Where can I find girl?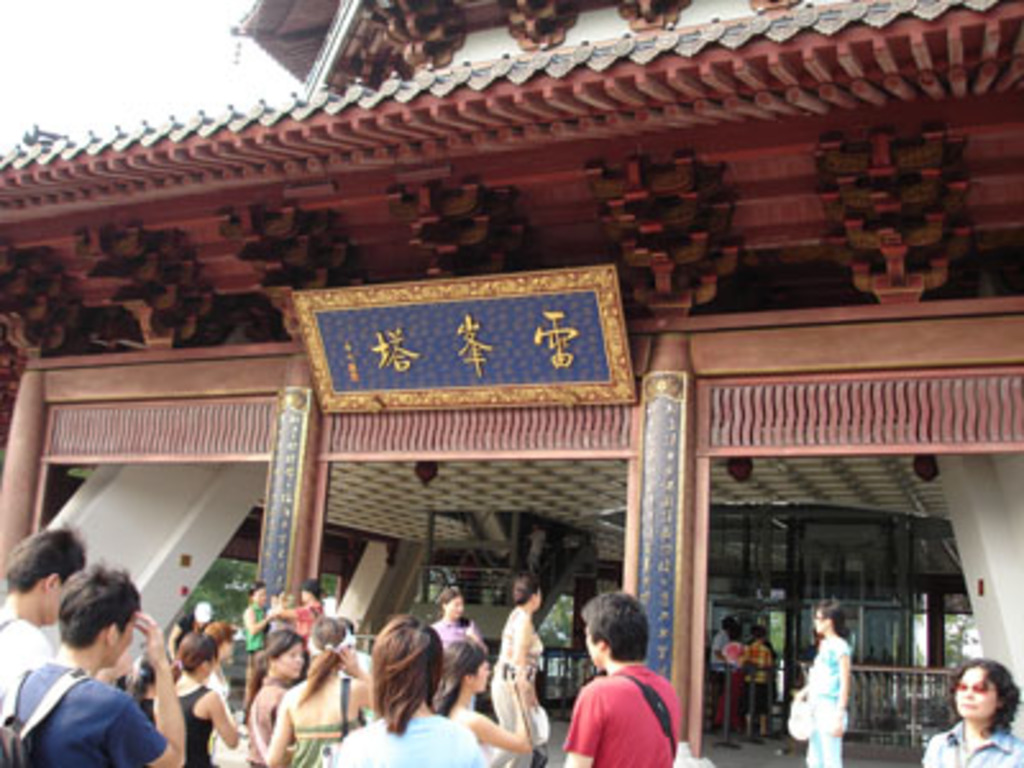
You can find it at box=[253, 625, 376, 765].
